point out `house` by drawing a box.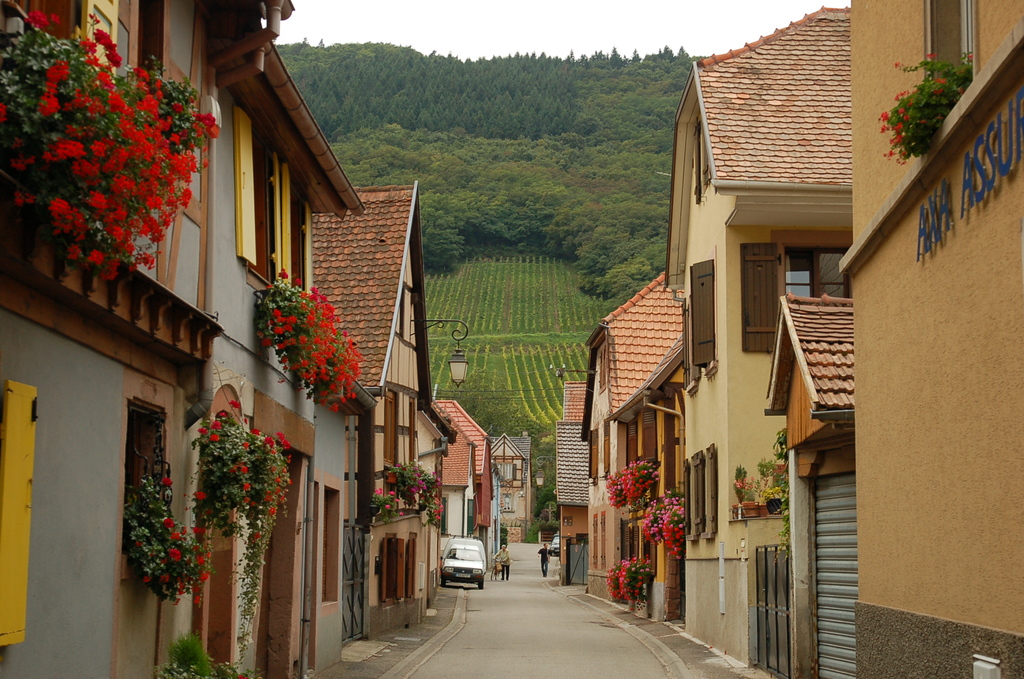
bbox=(691, 44, 767, 661).
